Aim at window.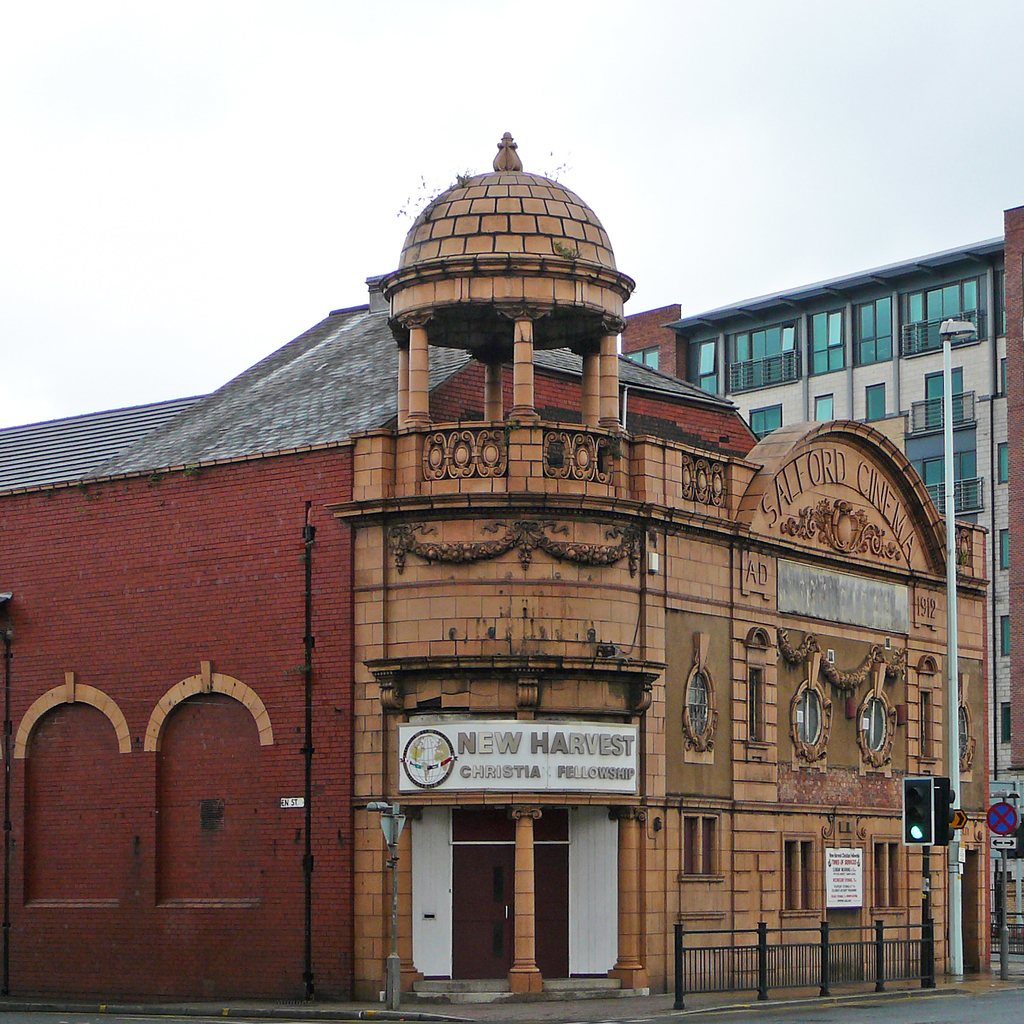
Aimed at left=780, top=832, right=814, bottom=915.
